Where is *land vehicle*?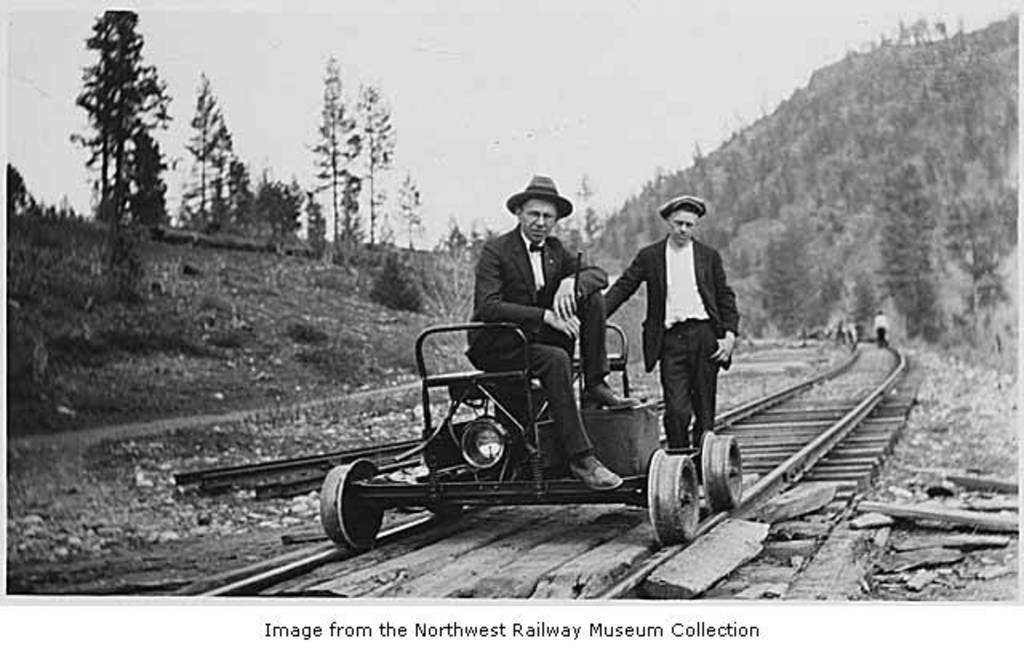
locate(354, 283, 710, 537).
